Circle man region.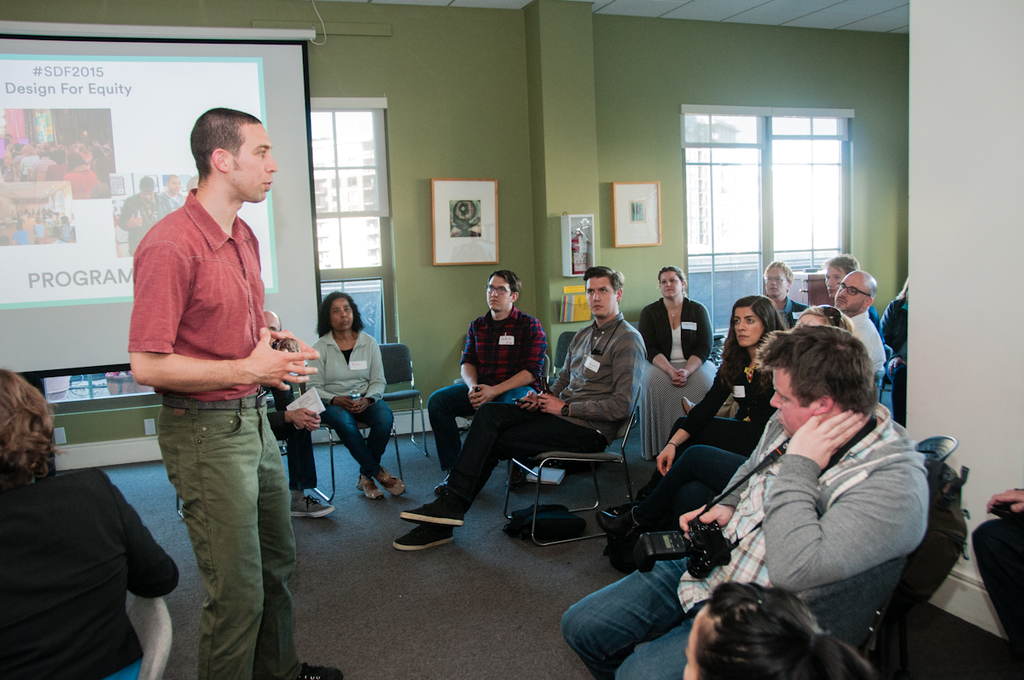
Region: 112,176,164,247.
